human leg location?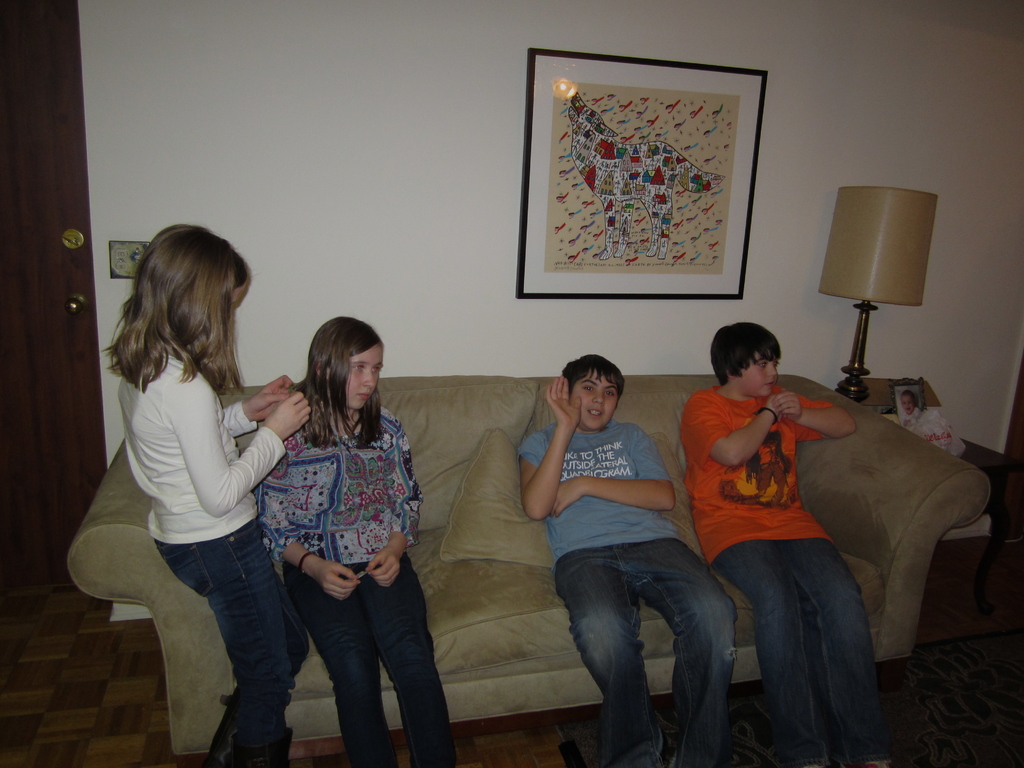
{"left": 275, "top": 549, "right": 397, "bottom": 767}
